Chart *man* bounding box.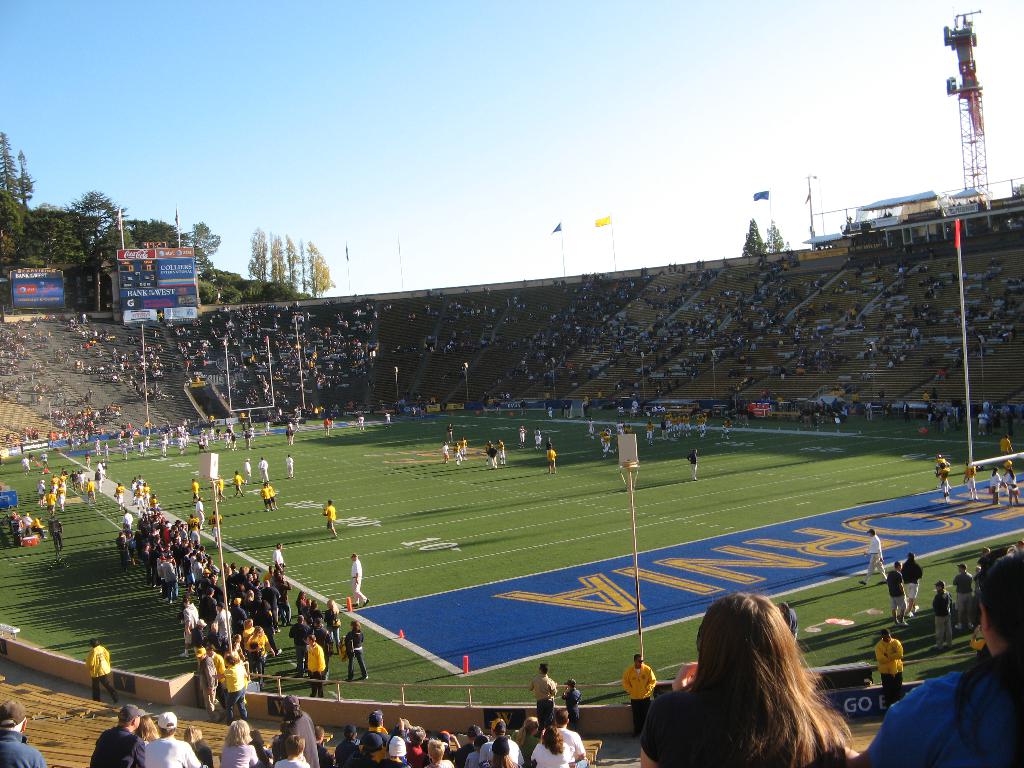
Charted: BBox(516, 425, 529, 449).
